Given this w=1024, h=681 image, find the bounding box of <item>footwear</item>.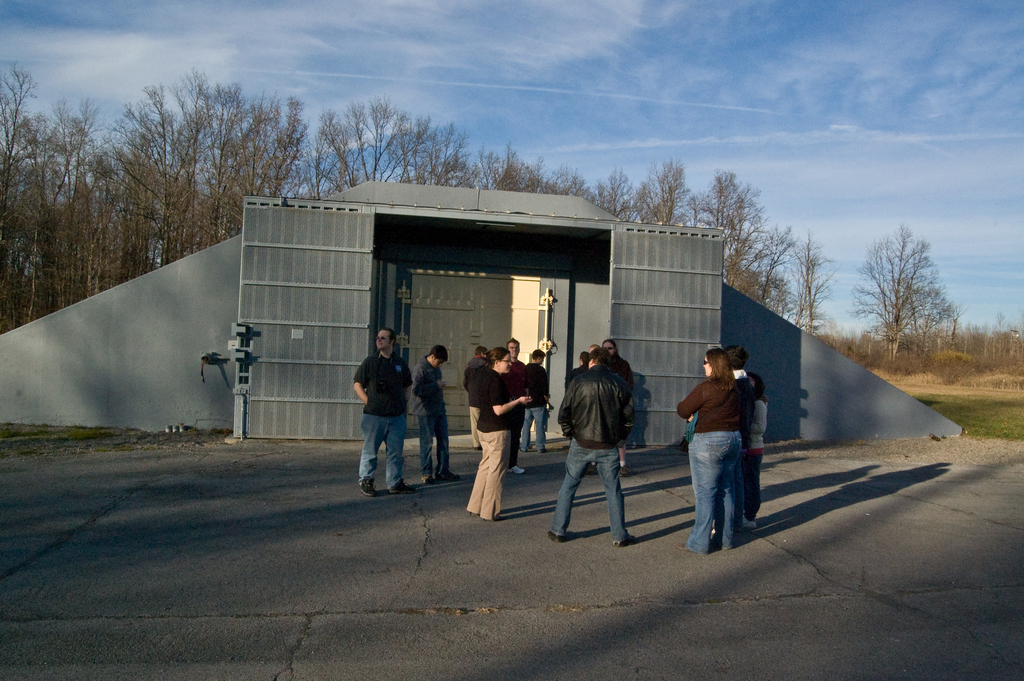
rect(420, 476, 437, 482).
